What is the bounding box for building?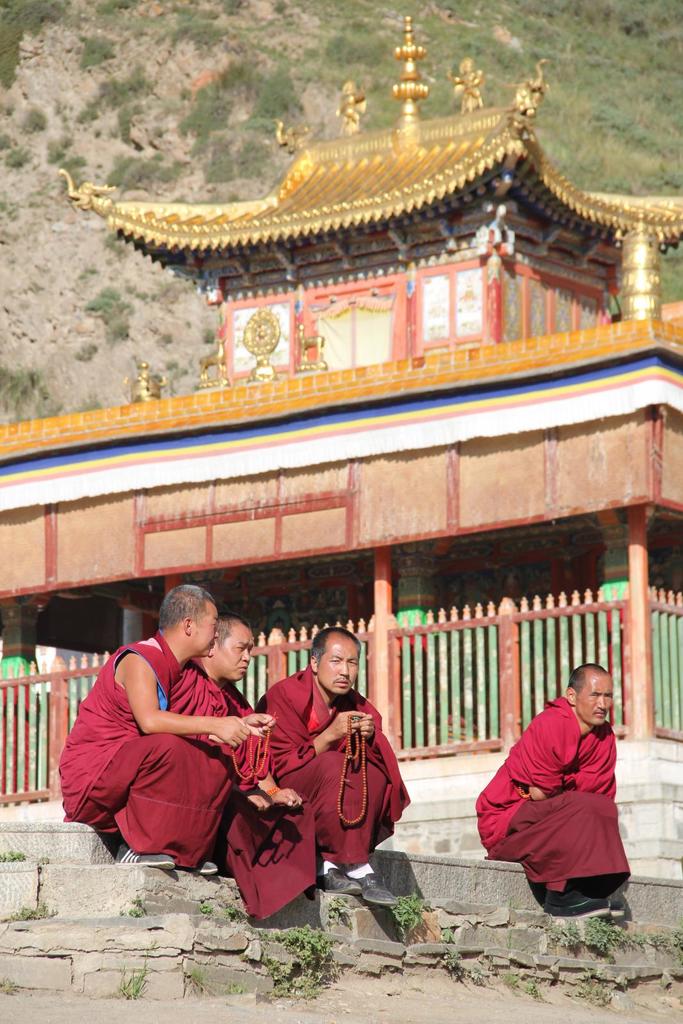
3:22:682:888.
